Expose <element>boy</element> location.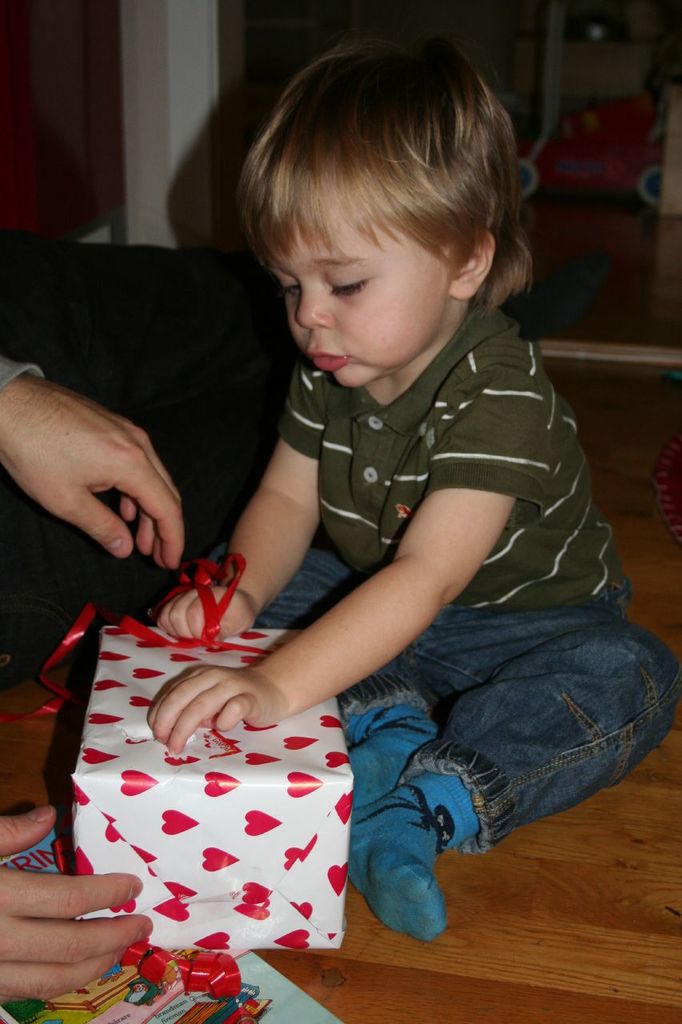
Exposed at 141:23:616:950.
